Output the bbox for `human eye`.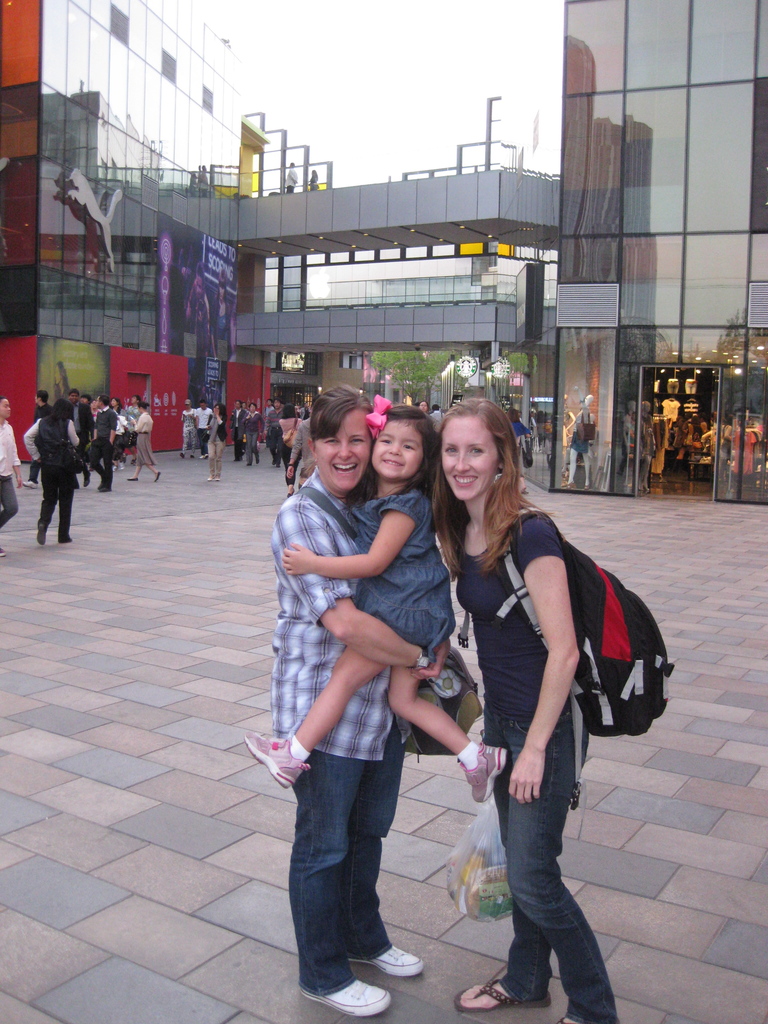
(x1=401, y1=441, x2=417, y2=452).
